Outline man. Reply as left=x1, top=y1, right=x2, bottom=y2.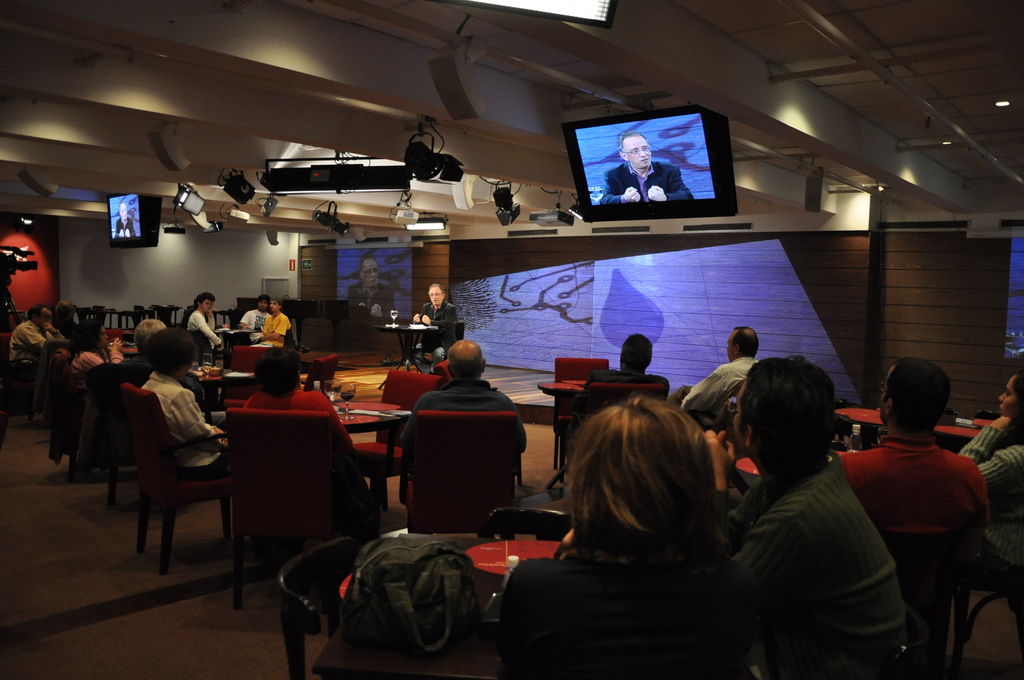
left=55, top=302, right=76, bottom=336.
